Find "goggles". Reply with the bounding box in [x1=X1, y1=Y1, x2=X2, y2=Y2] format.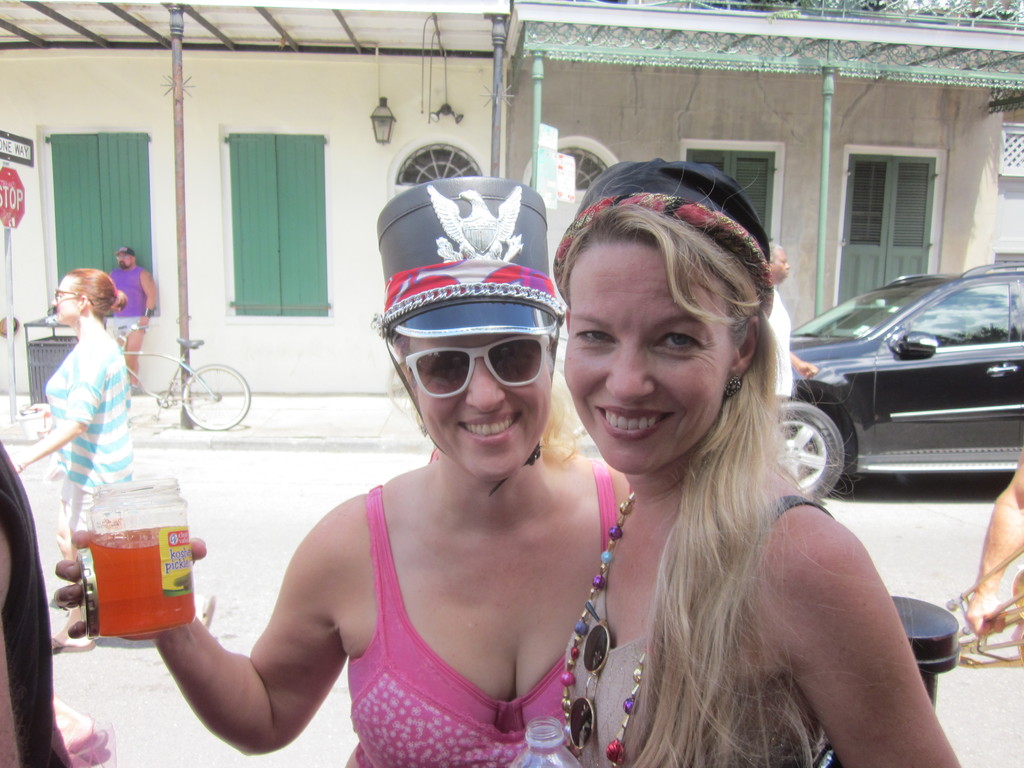
[x1=382, y1=332, x2=554, y2=408].
